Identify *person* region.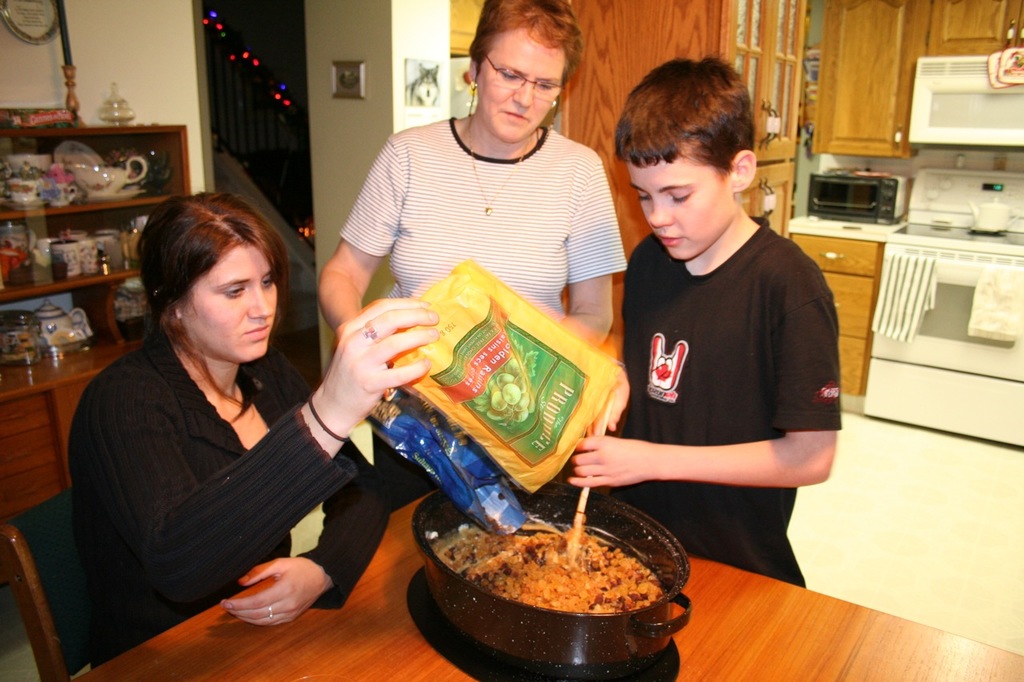
Region: l=57, t=183, r=446, b=669.
